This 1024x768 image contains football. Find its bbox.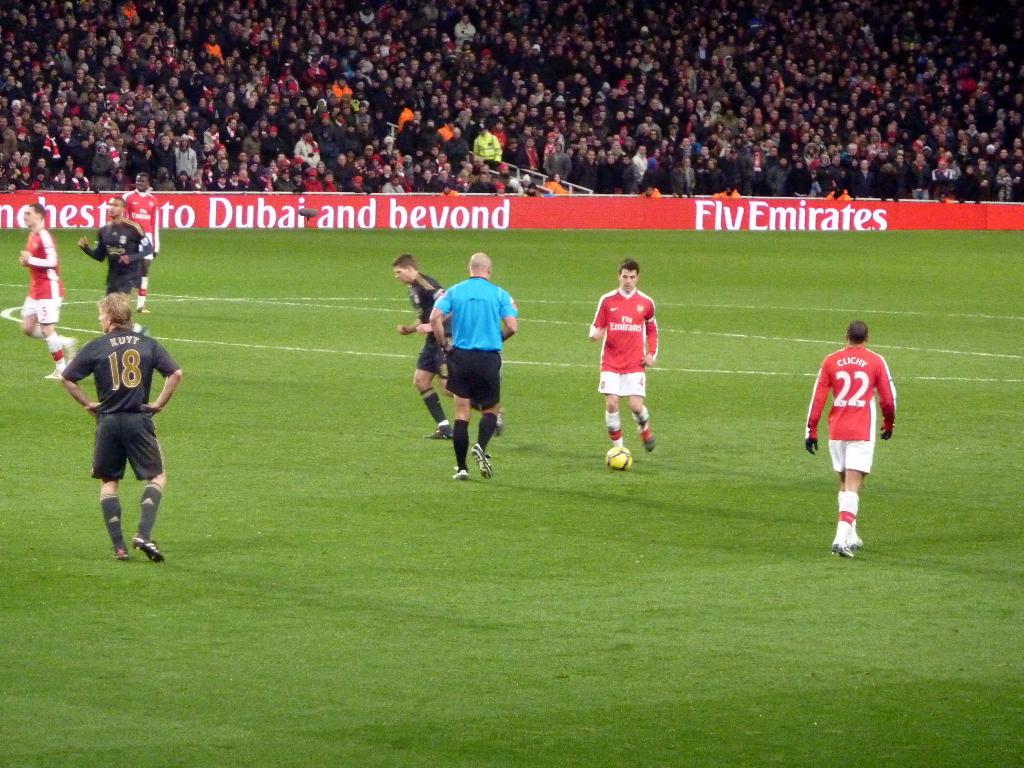
<box>602,445,634,470</box>.
